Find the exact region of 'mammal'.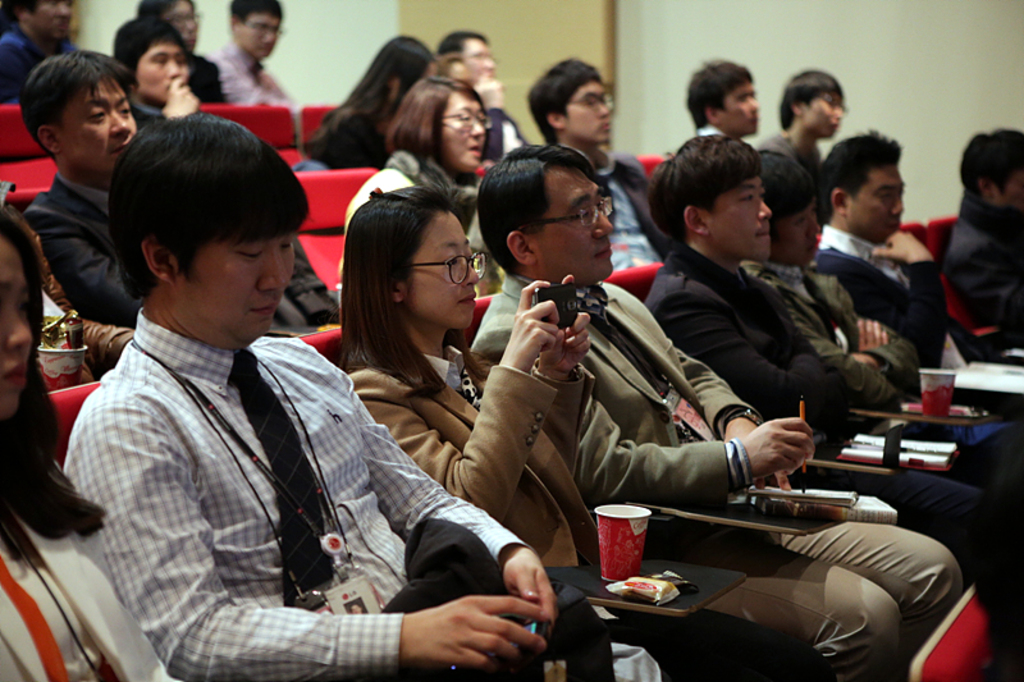
Exact region: pyautogui.locateOnScreen(477, 142, 970, 681).
